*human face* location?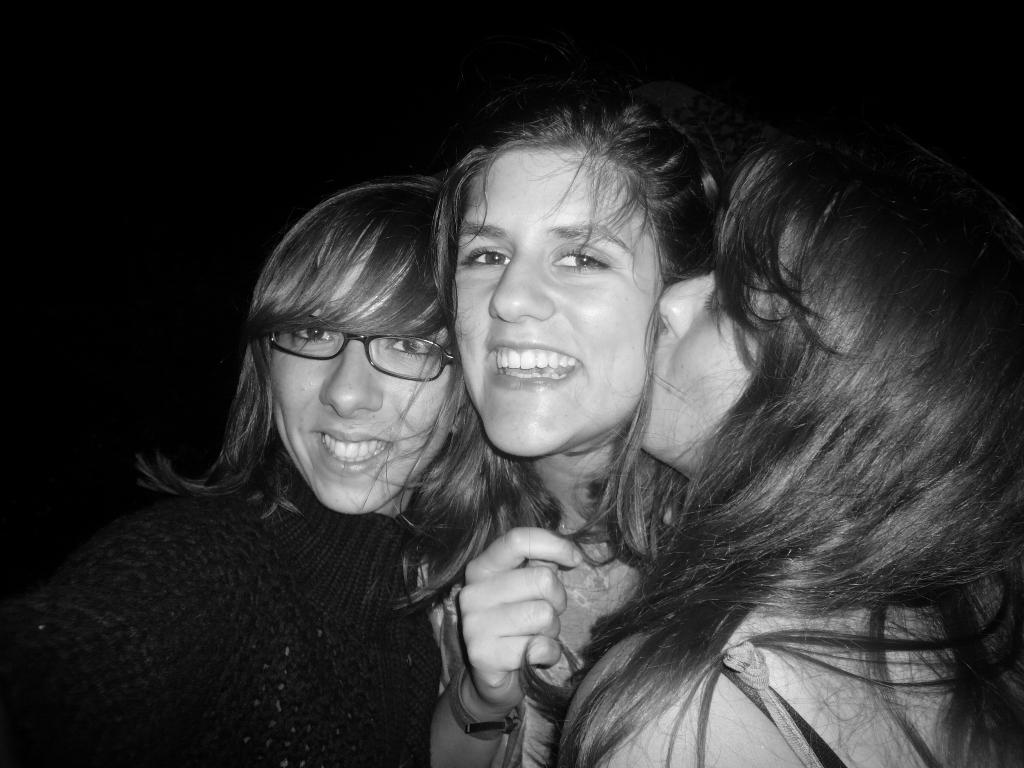
crop(451, 148, 663, 460)
